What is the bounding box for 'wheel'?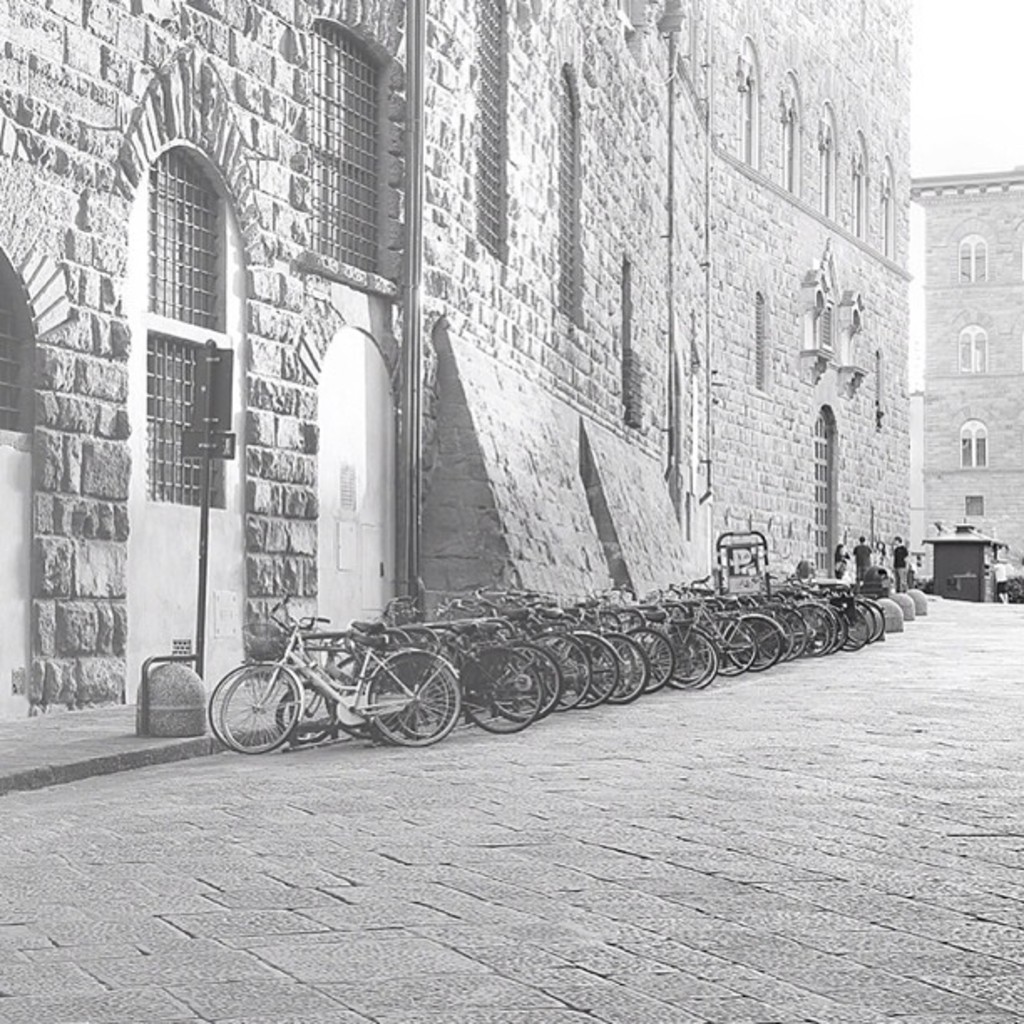
[left=273, top=683, right=336, bottom=743].
